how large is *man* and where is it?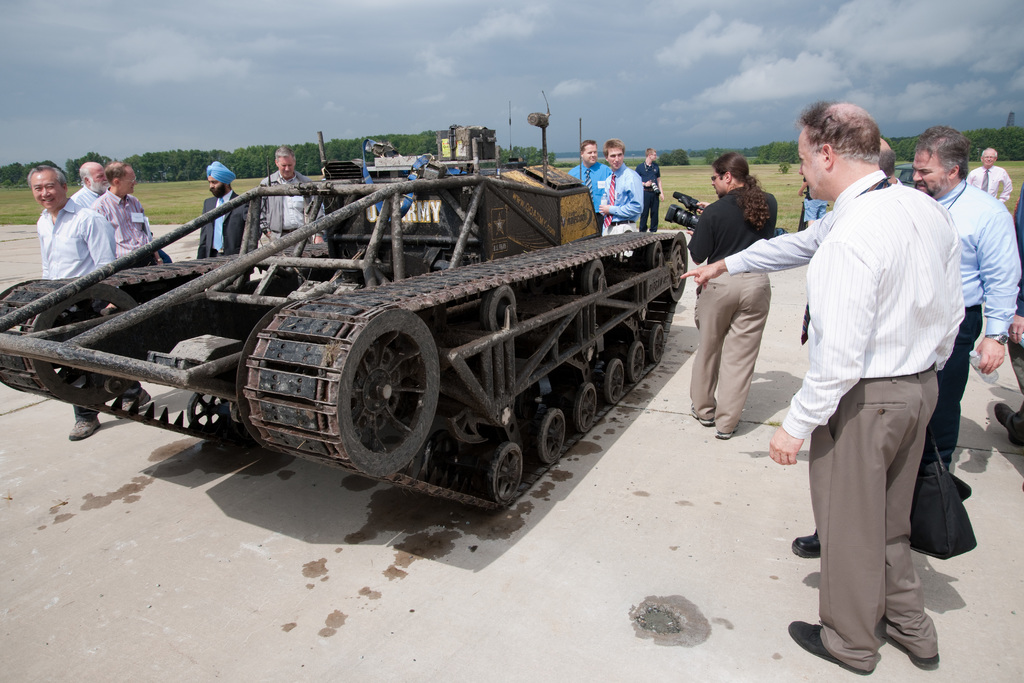
Bounding box: <bbox>18, 161, 154, 450</bbox>.
